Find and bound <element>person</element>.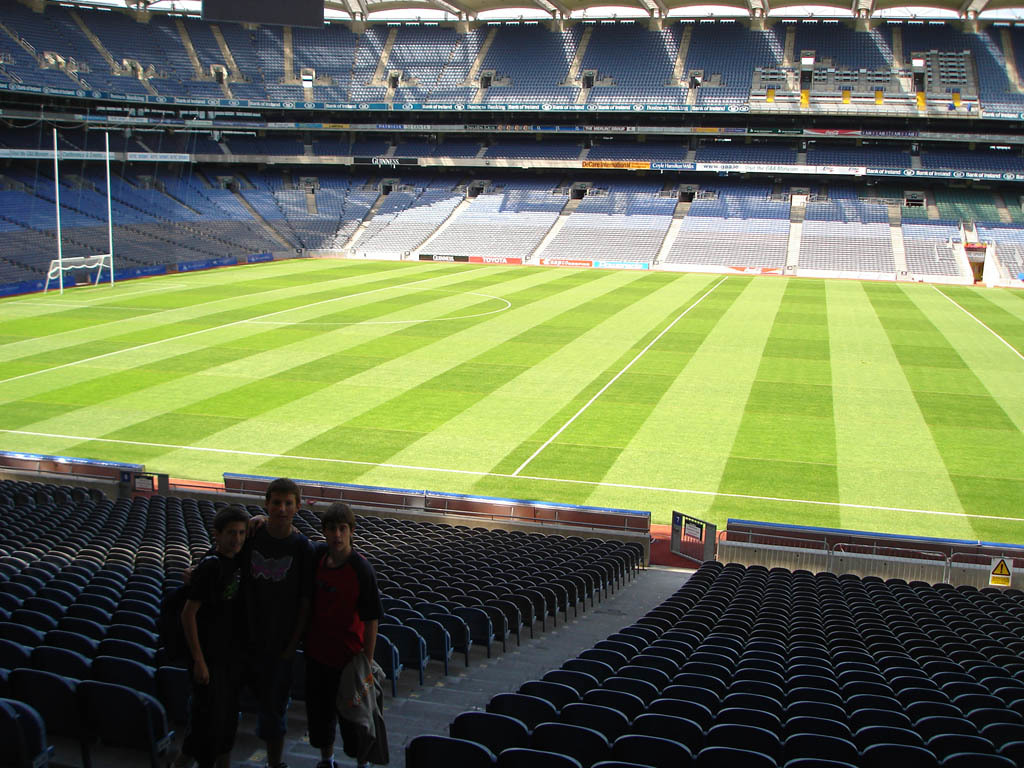
Bound: box(173, 505, 250, 766).
